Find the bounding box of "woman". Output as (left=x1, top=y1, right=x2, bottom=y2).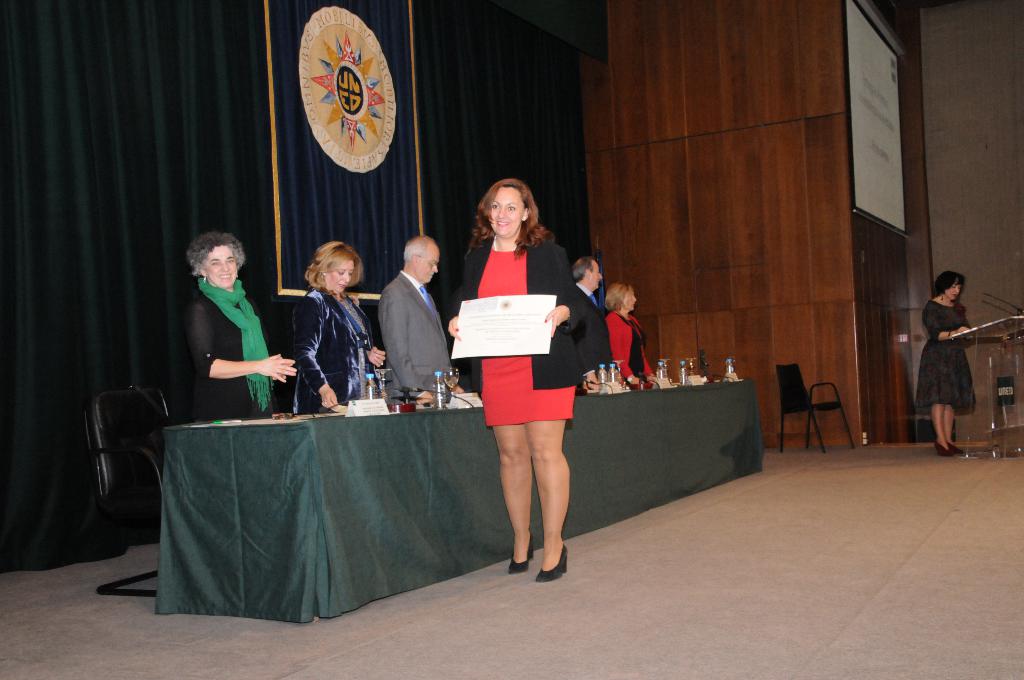
(left=282, top=236, right=392, bottom=416).
